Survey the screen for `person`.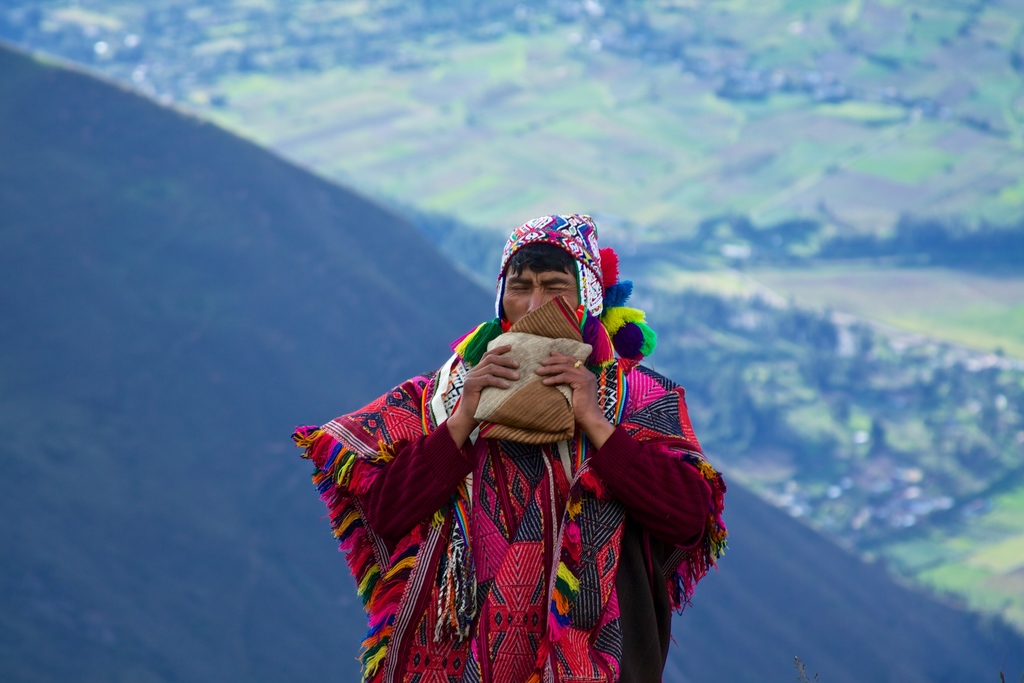
Survey found: locate(340, 197, 710, 643).
